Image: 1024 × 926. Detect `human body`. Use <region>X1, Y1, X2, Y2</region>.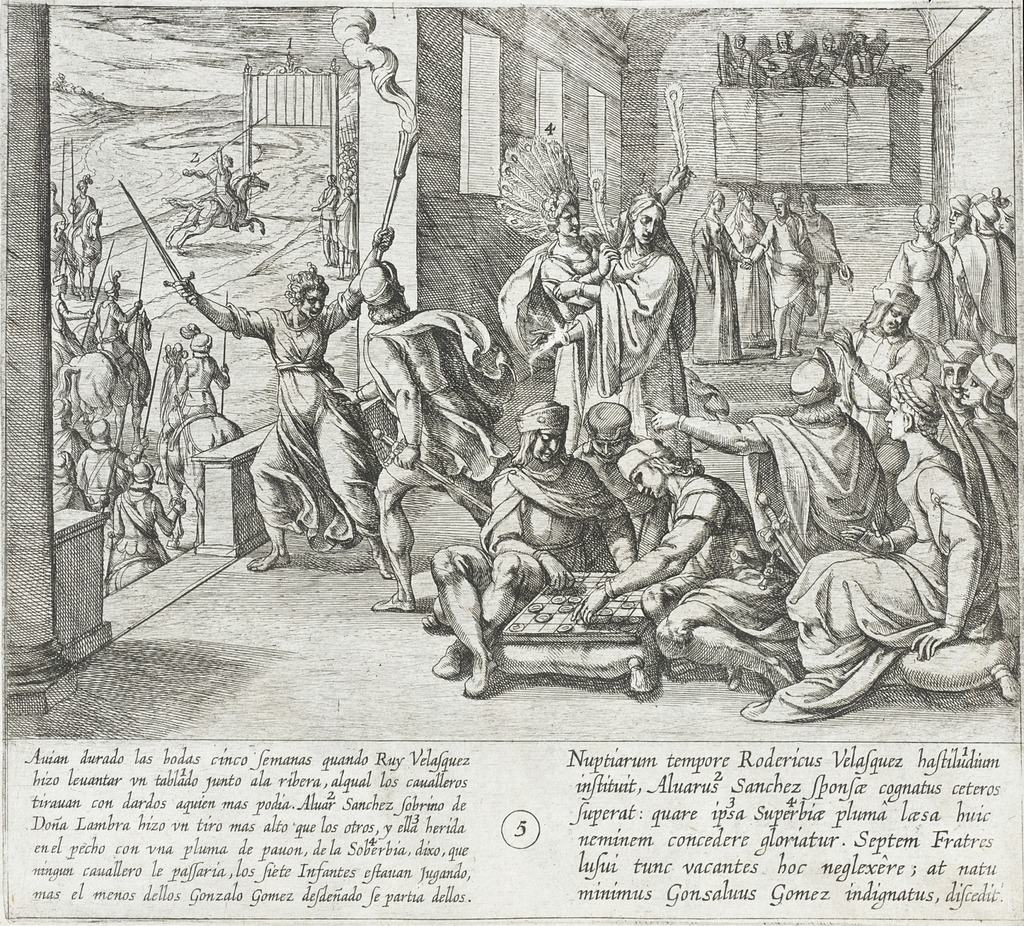
<region>837, 286, 937, 469</region>.
